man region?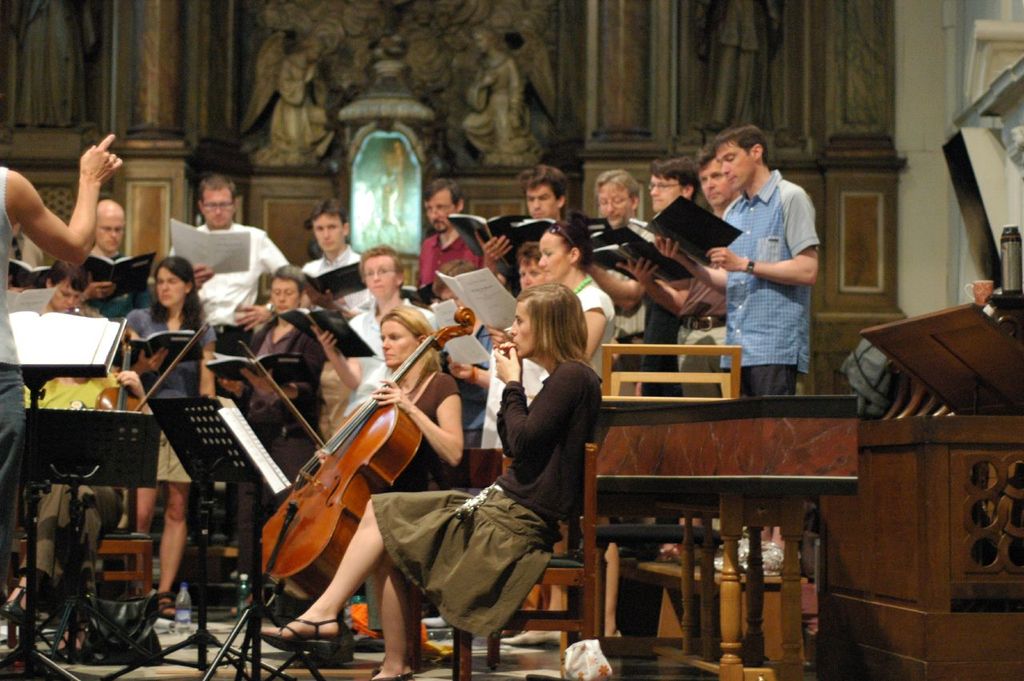
x1=472, y1=163, x2=575, y2=278
